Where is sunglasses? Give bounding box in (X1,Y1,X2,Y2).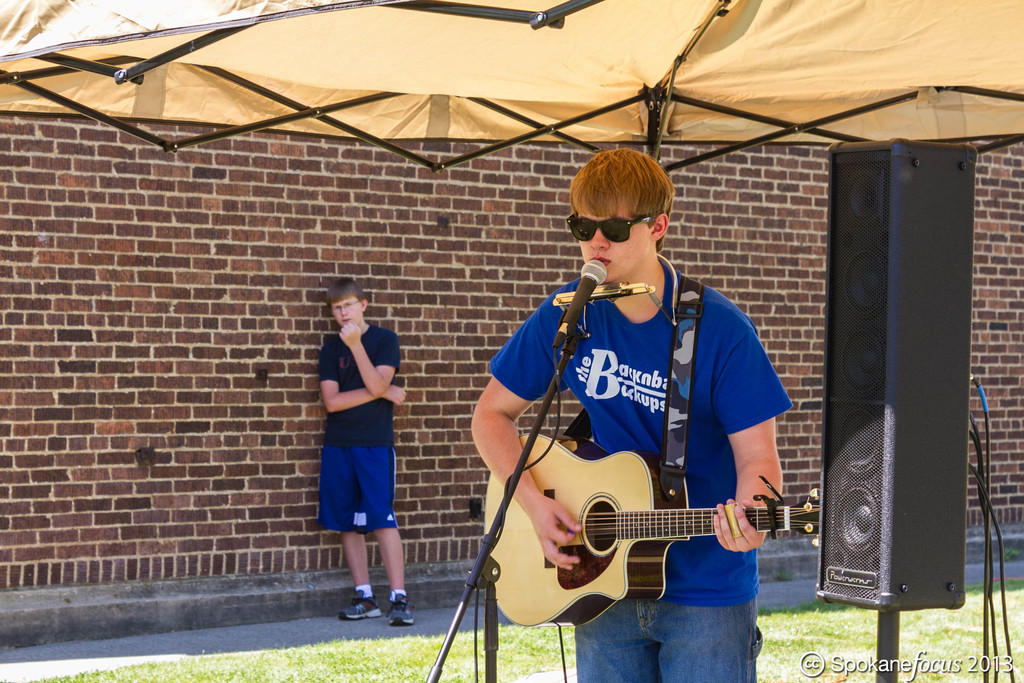
(568,211,650,243).
